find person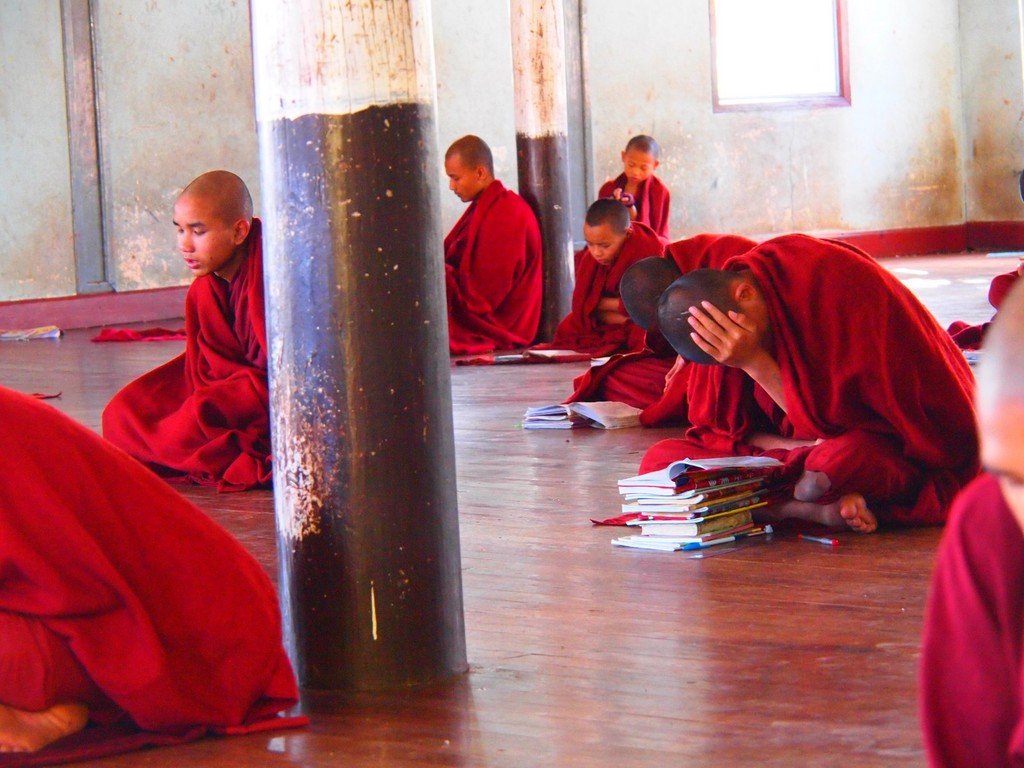
x1=436, y1=132, x2=551, y2=360
